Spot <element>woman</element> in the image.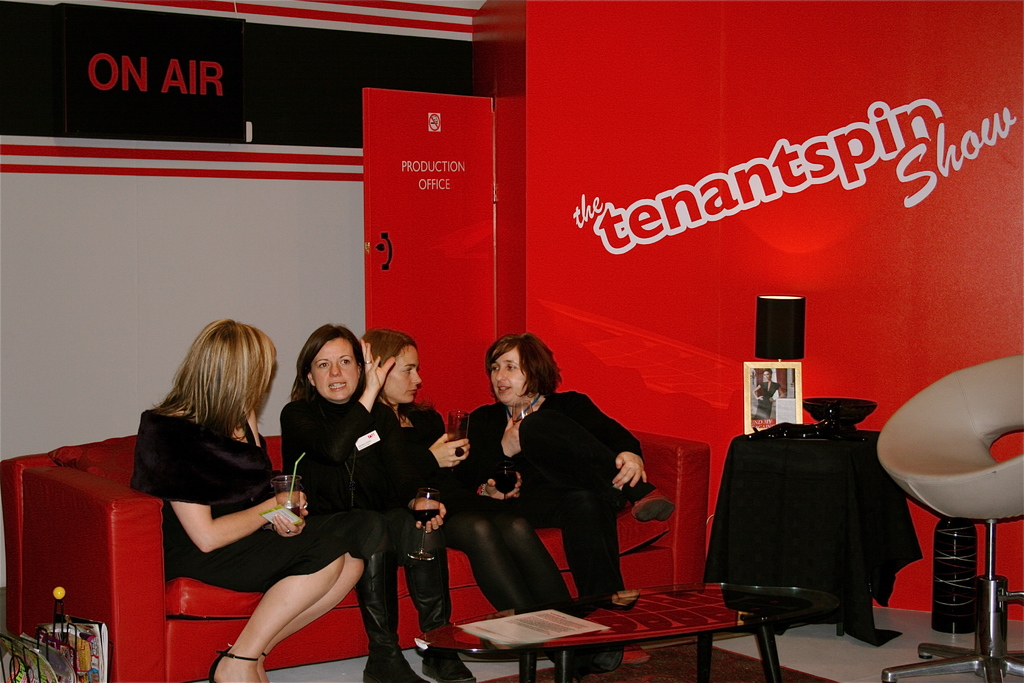
<element>woman</element> found at (274,325,486,682).
